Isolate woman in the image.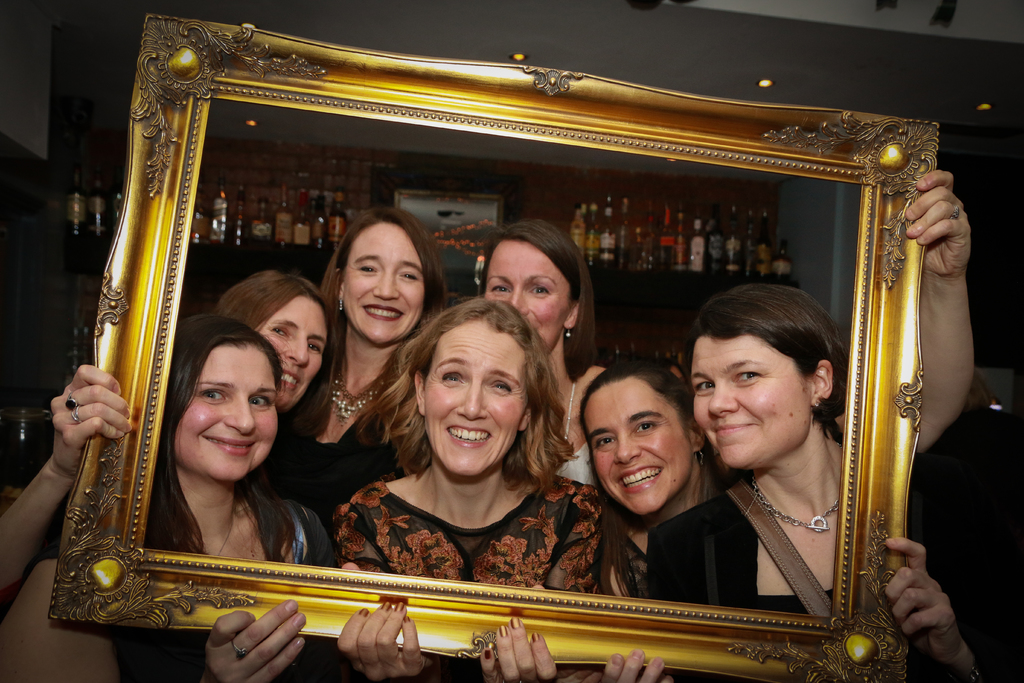
Isolated region: rect(0, 272, 341, 593).
